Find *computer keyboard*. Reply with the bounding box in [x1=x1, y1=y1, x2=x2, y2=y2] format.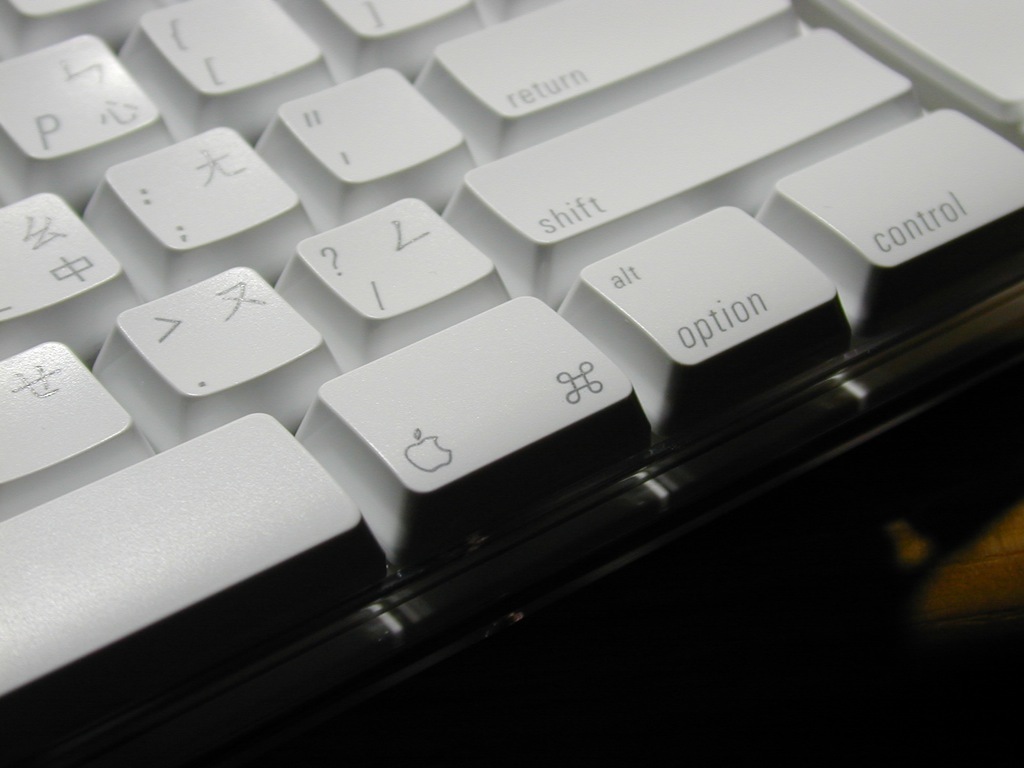
[x1=0, y1=0, x2=1023, y2=750].
